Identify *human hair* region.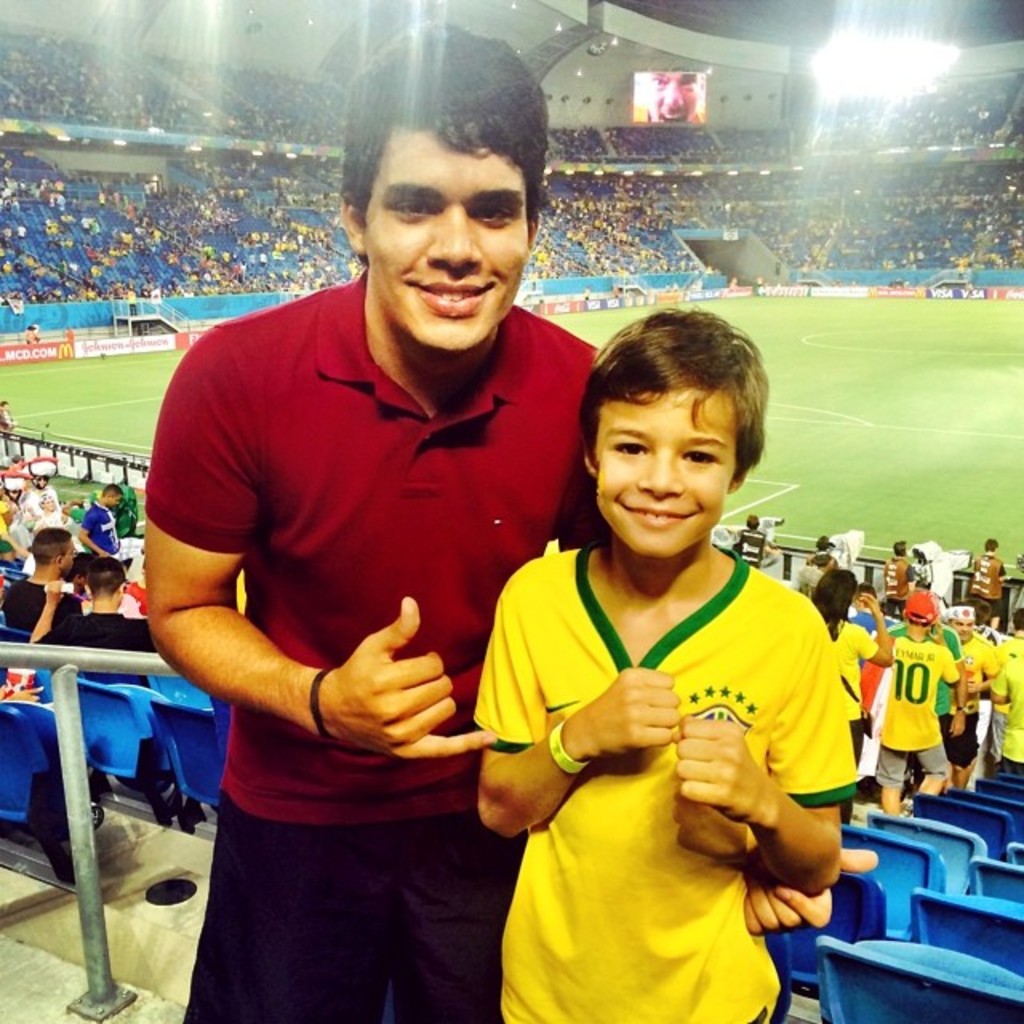
Region: x1=315, y1=70, x2=546, y2=285.
